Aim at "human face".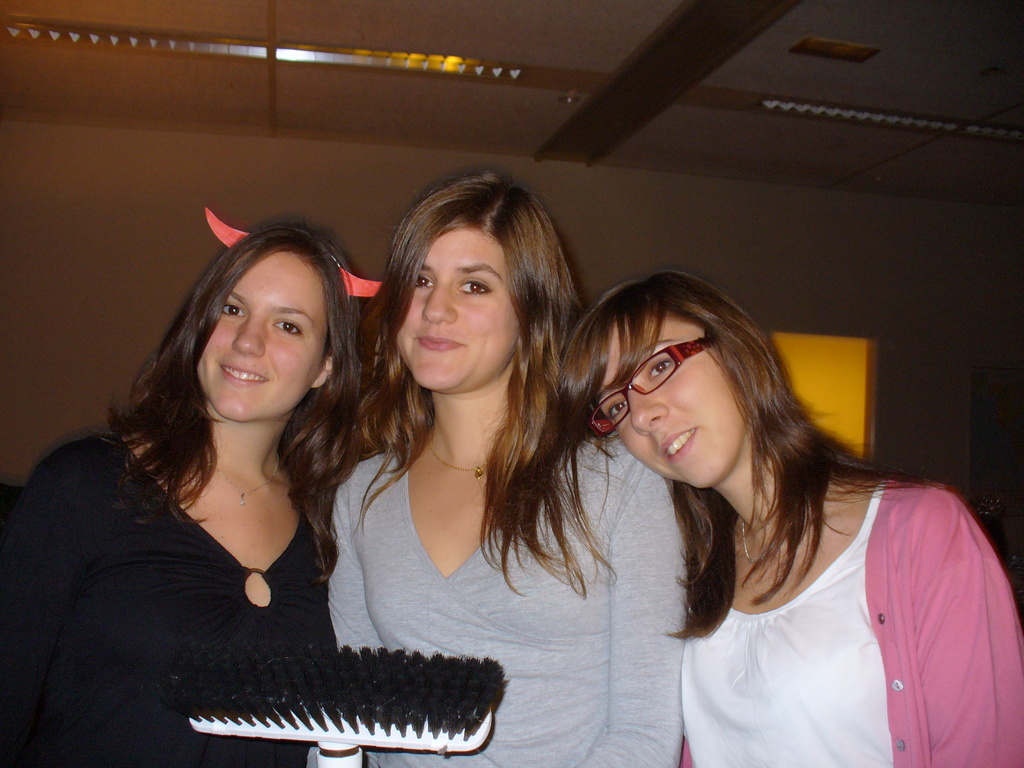
Aimed at crop(397, 227, 527, 394).
